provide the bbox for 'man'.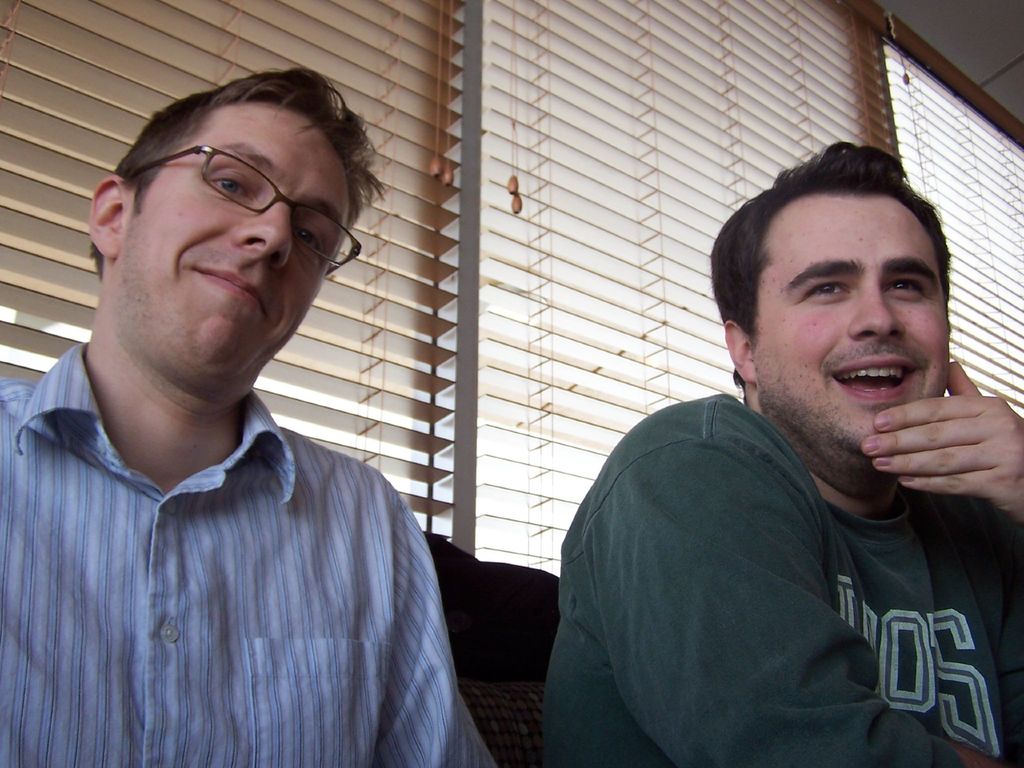
7, 62, 500, 767.
